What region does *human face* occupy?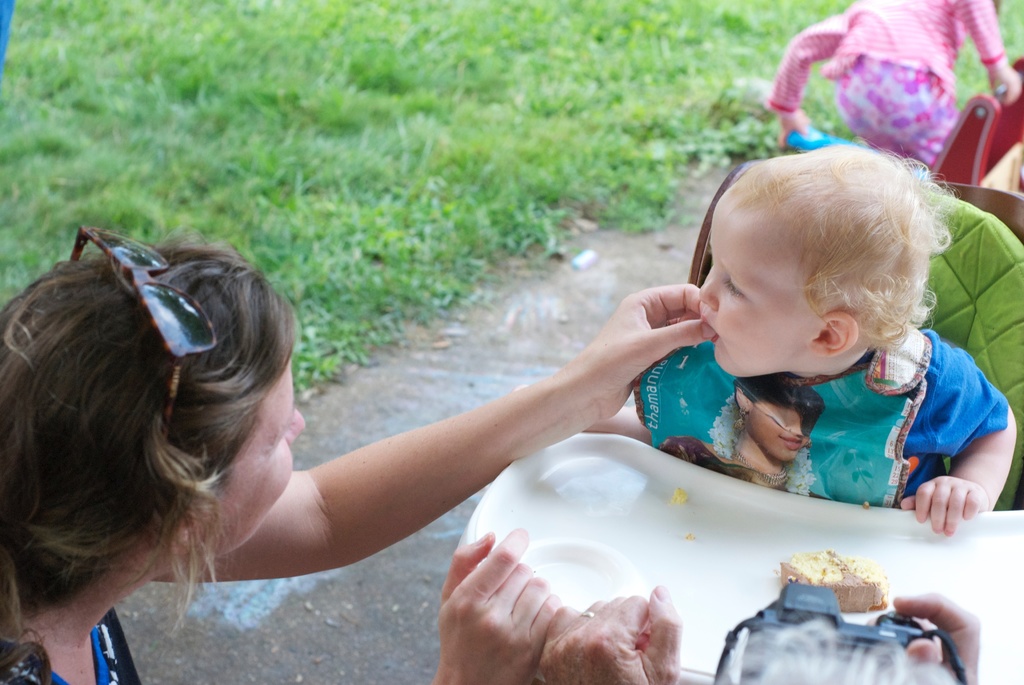
left=193, top=356, right=303, bottom=556.
